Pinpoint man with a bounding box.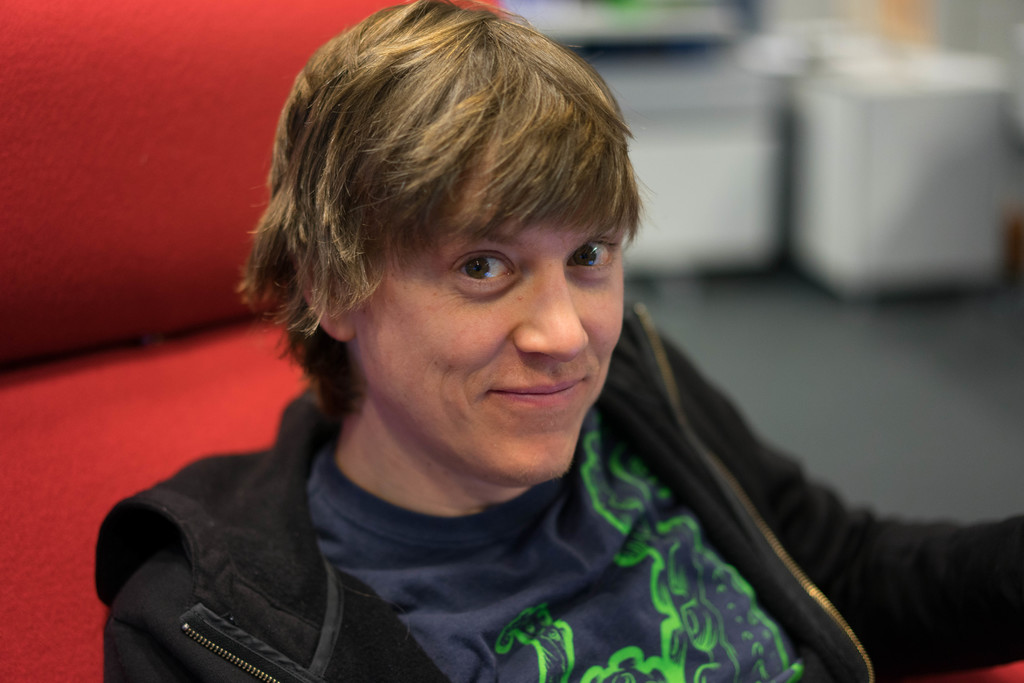
{"left": 89, "top": 0, "right": 1023, "bottom": 682}.
